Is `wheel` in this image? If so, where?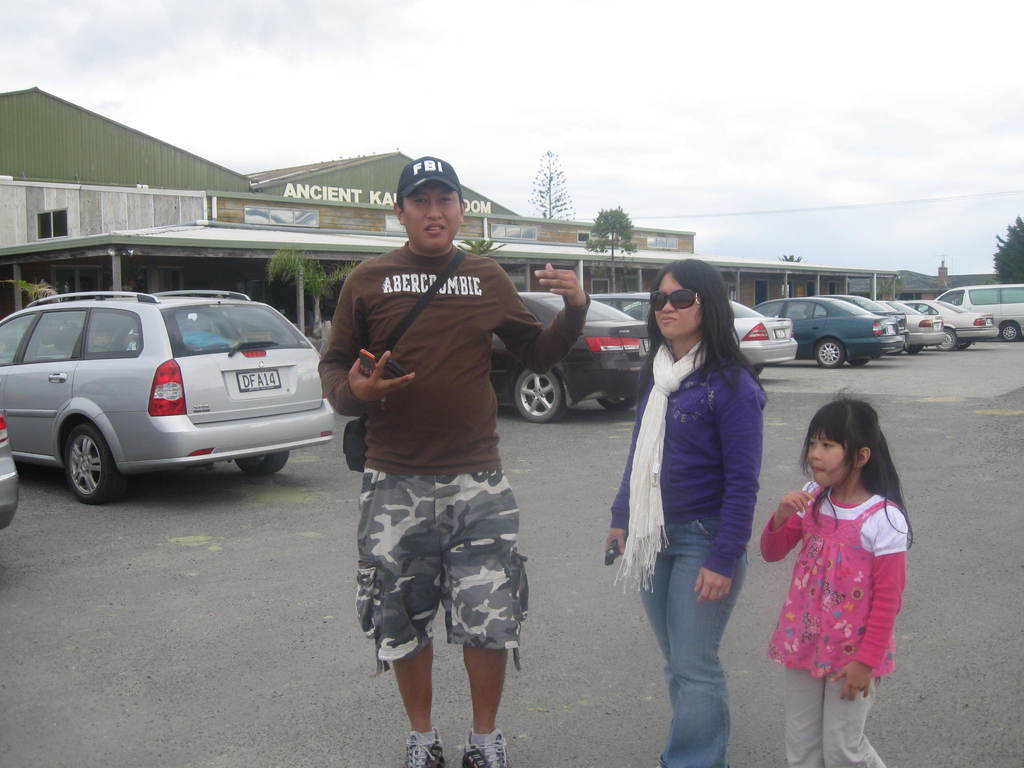
Yes, at bbox=[902, 346, 924, 355].
